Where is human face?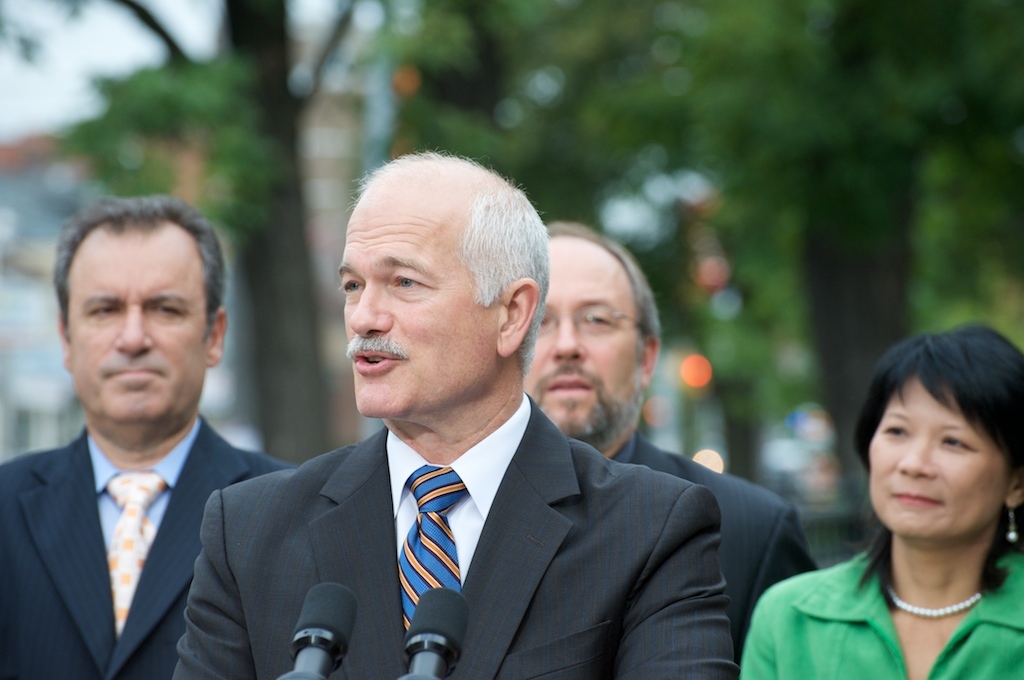
bbox=[513, 234, 648, 441].
